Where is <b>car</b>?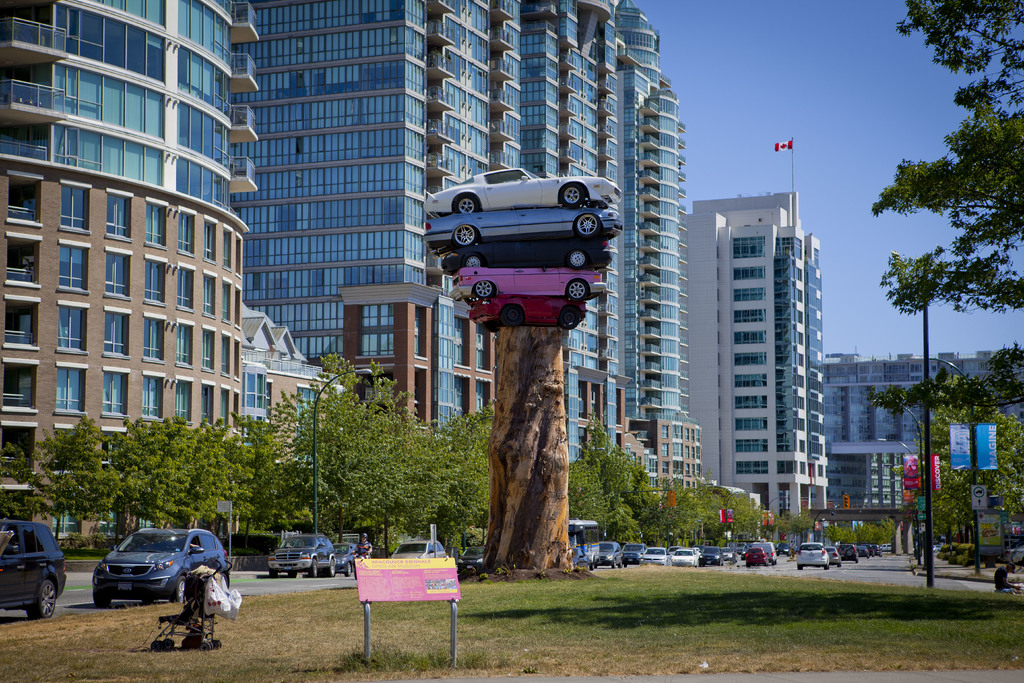
locate(269, 531, 336, 579).
